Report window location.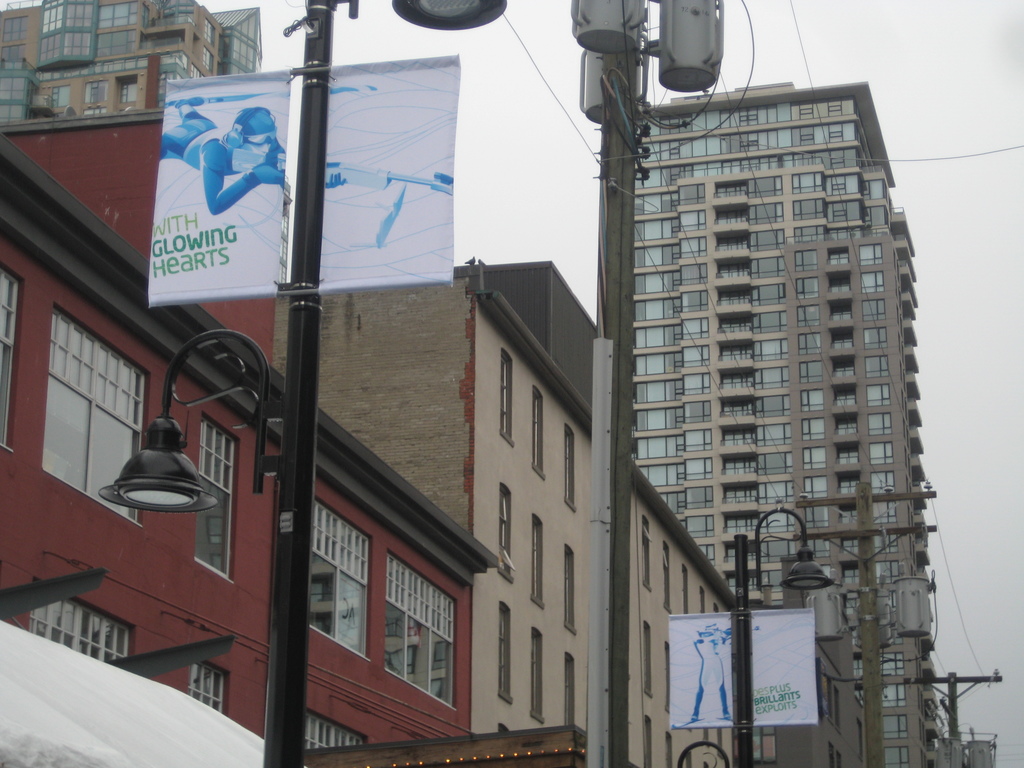
Report: [639, 124, 943, 767].
